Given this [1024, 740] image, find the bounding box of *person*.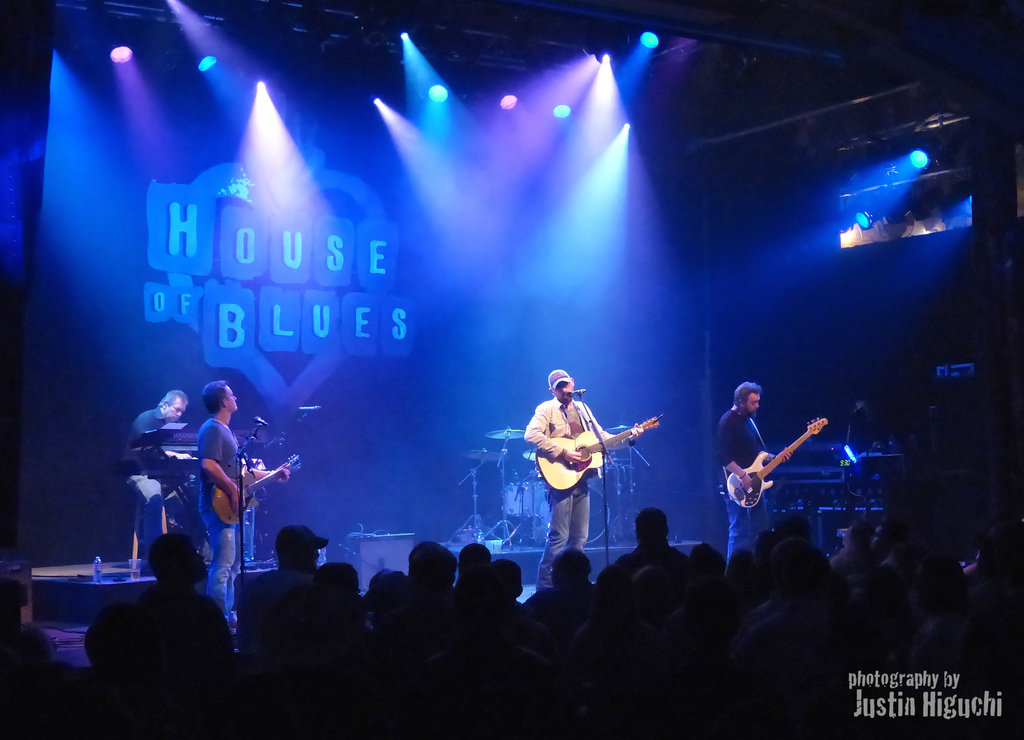
<region>120, 387, 191, 564</region>.
